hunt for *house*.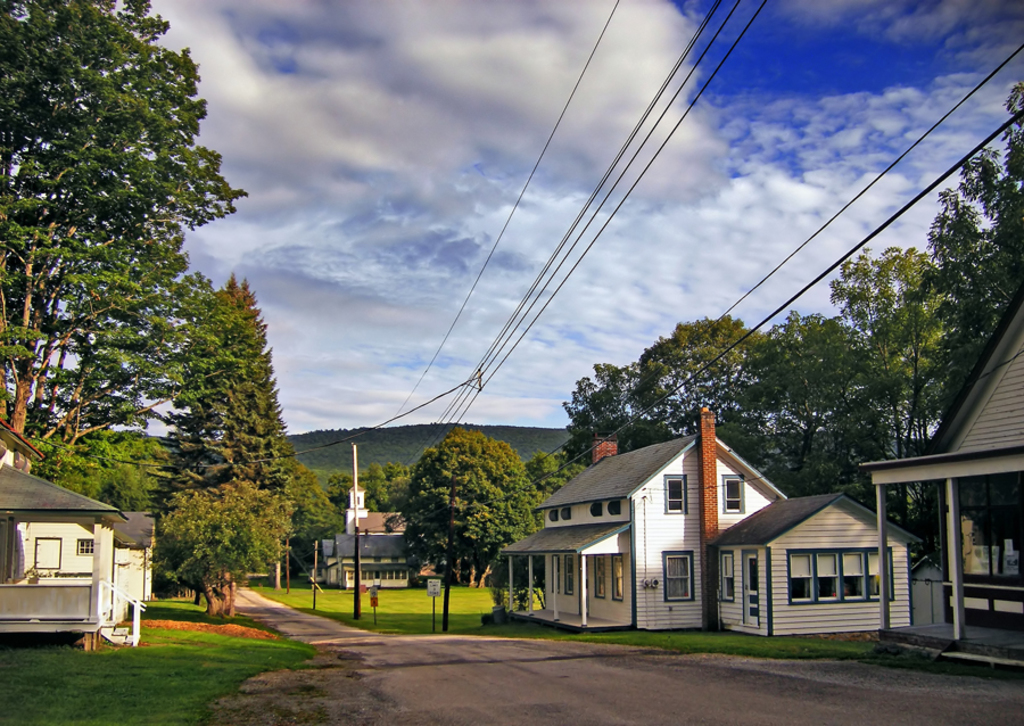
Hunted down at 716/486/923/638.
